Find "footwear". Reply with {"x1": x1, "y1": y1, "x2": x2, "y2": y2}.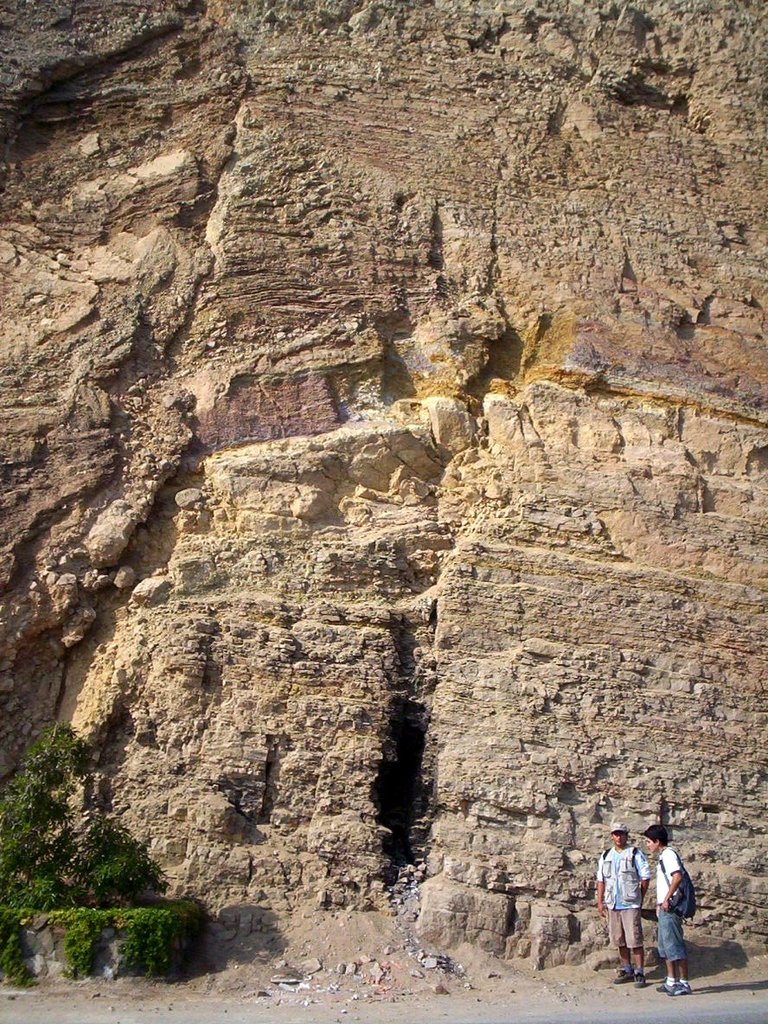
{"x1": 667, "y1": 978, "x2": 691, "y2": 995}.
